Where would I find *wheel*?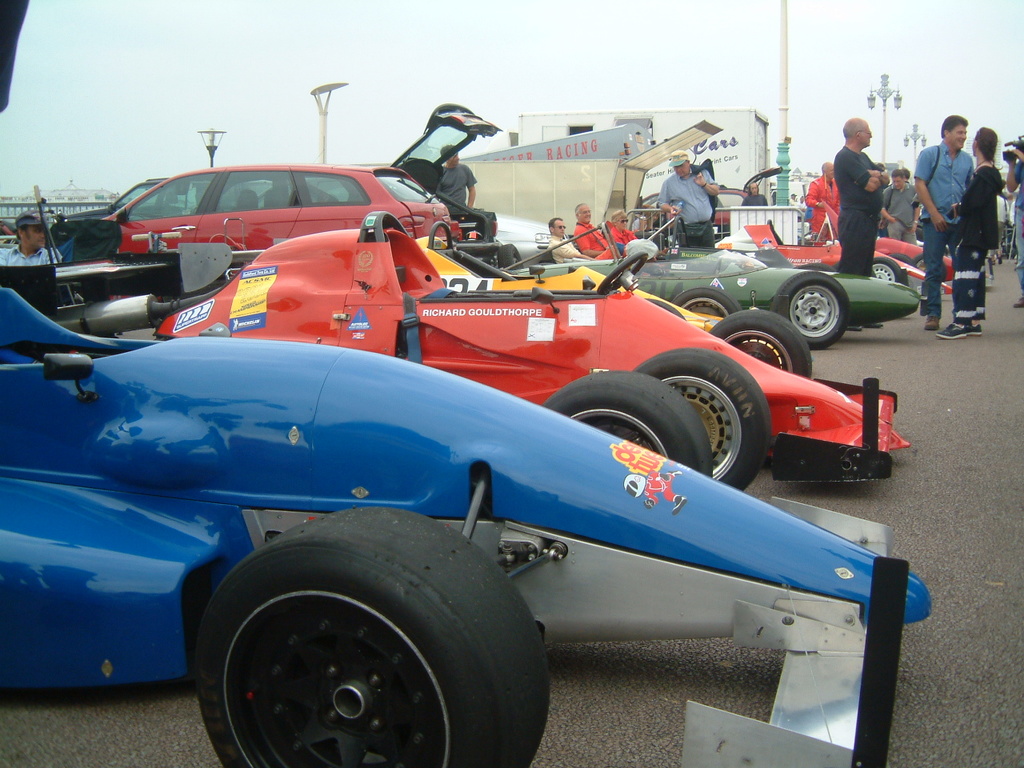
At 767/270/849/351.
